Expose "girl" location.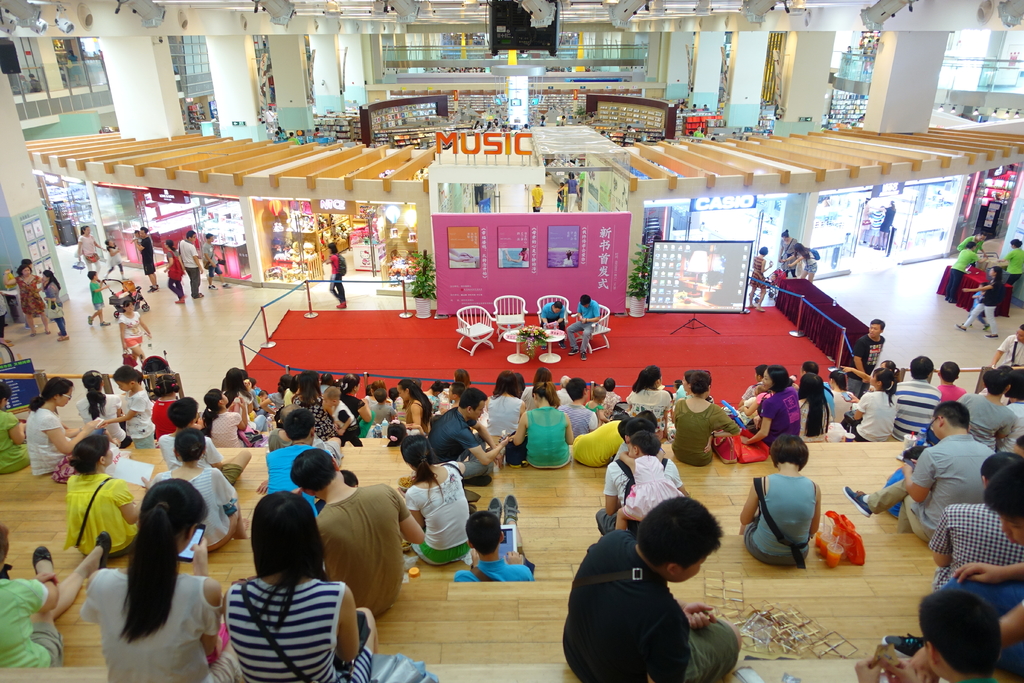
Exposed at [221, 490, 378, 682].
